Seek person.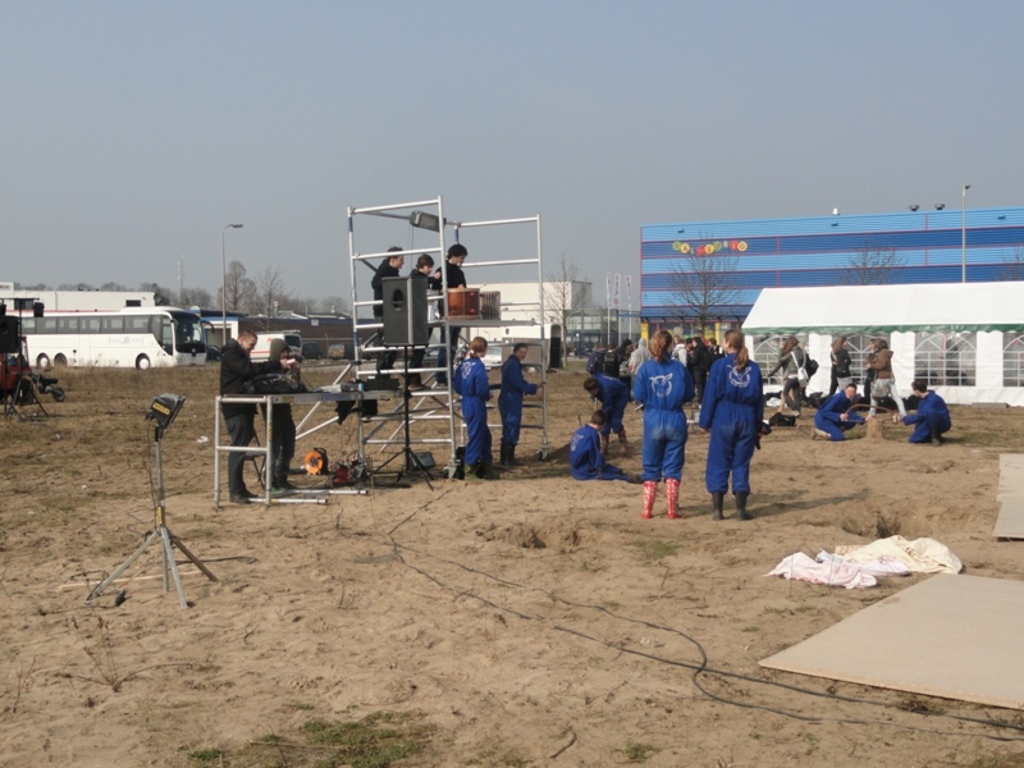
box=[563, 408, 641, 477].
